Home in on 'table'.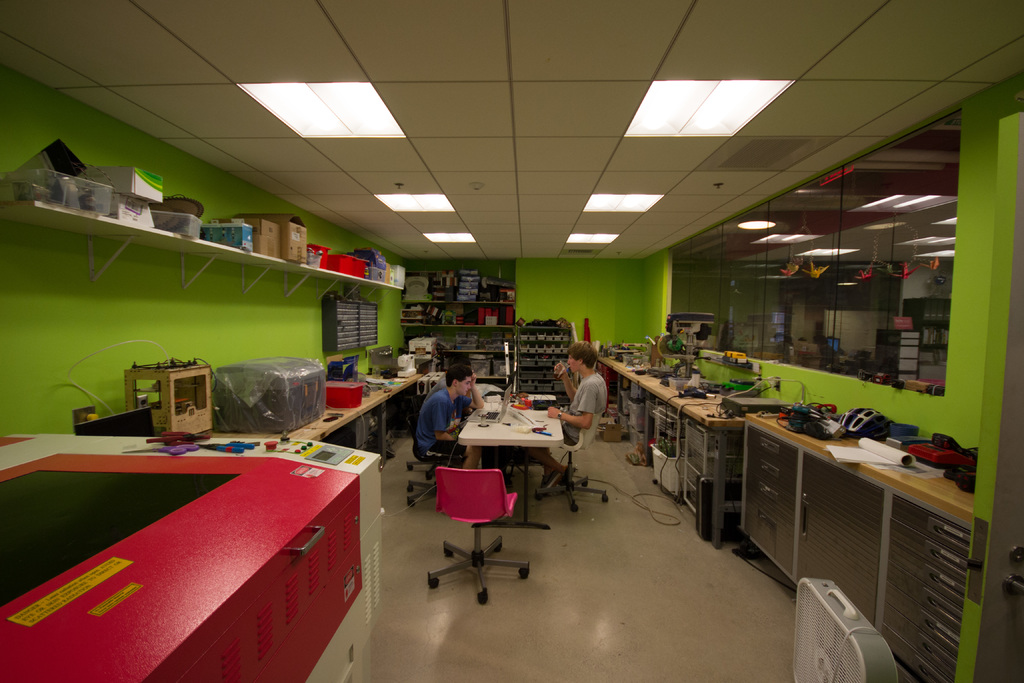
Homed in at (655,370,774,550).
